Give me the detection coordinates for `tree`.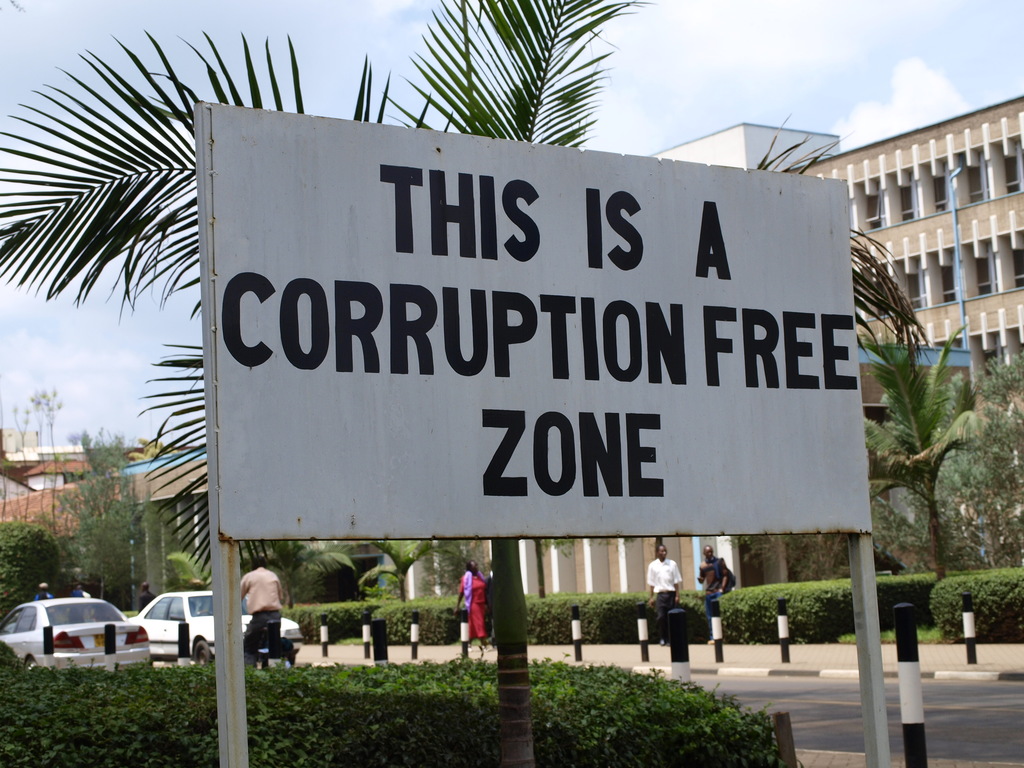
<bbox>0, 519, 56, 620</bbox>.
